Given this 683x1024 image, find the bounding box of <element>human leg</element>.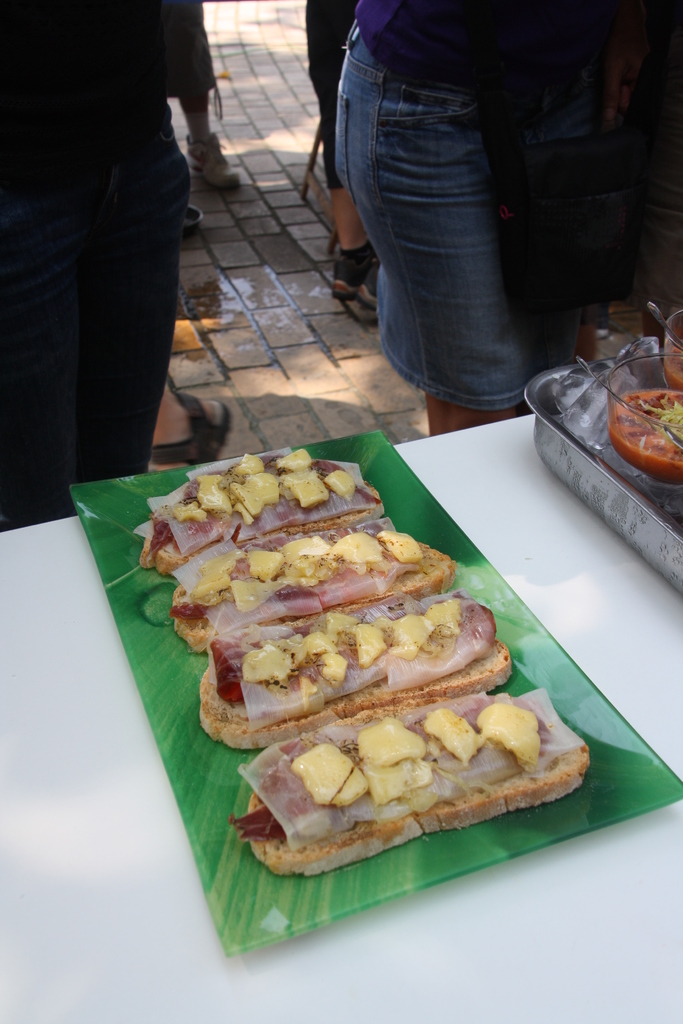
l=165, t=0, r=242, b=194.
